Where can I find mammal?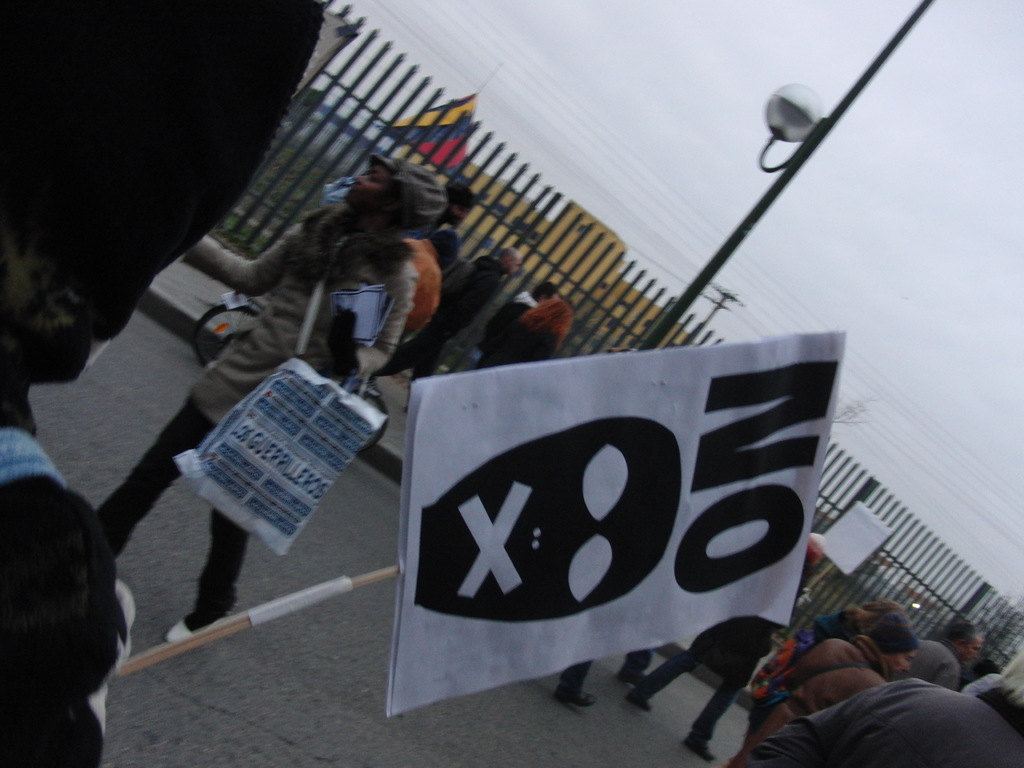
You can find it at (554,655,595,708).
